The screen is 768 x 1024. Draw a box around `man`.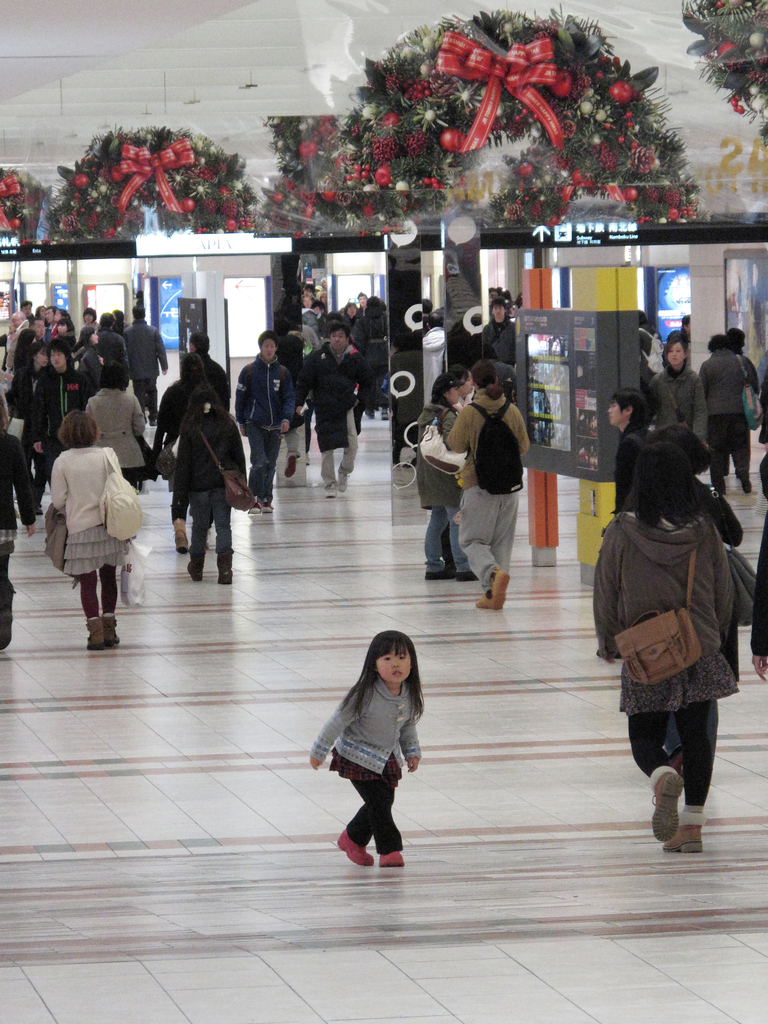
locate(237, 332, 298, 518).
